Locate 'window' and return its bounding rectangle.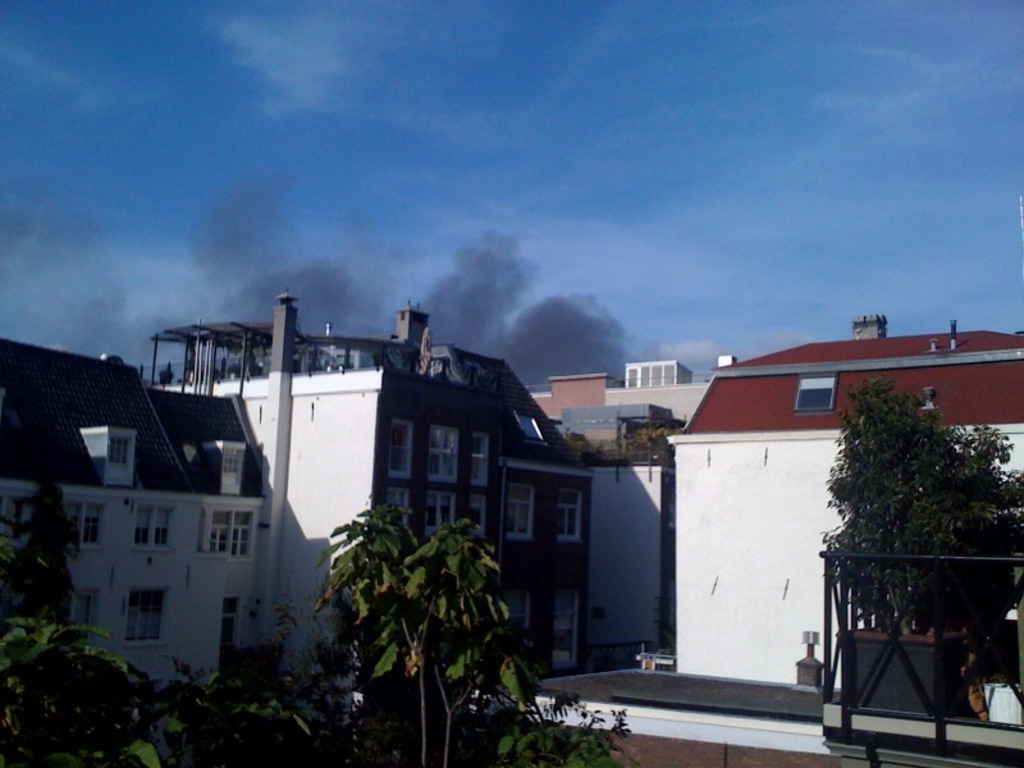
{"left": 212, "top": 504, "right": 253, "bottom": 559}.
